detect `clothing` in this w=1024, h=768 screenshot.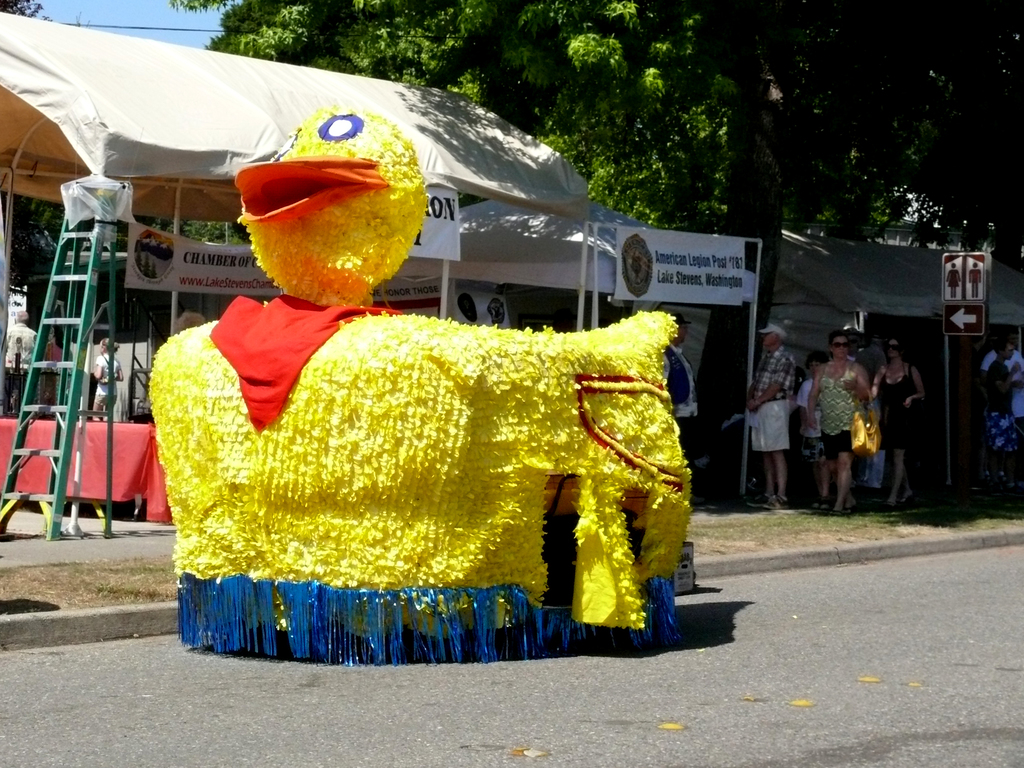
Detection: Rect(986, 360, 1022, 452).
